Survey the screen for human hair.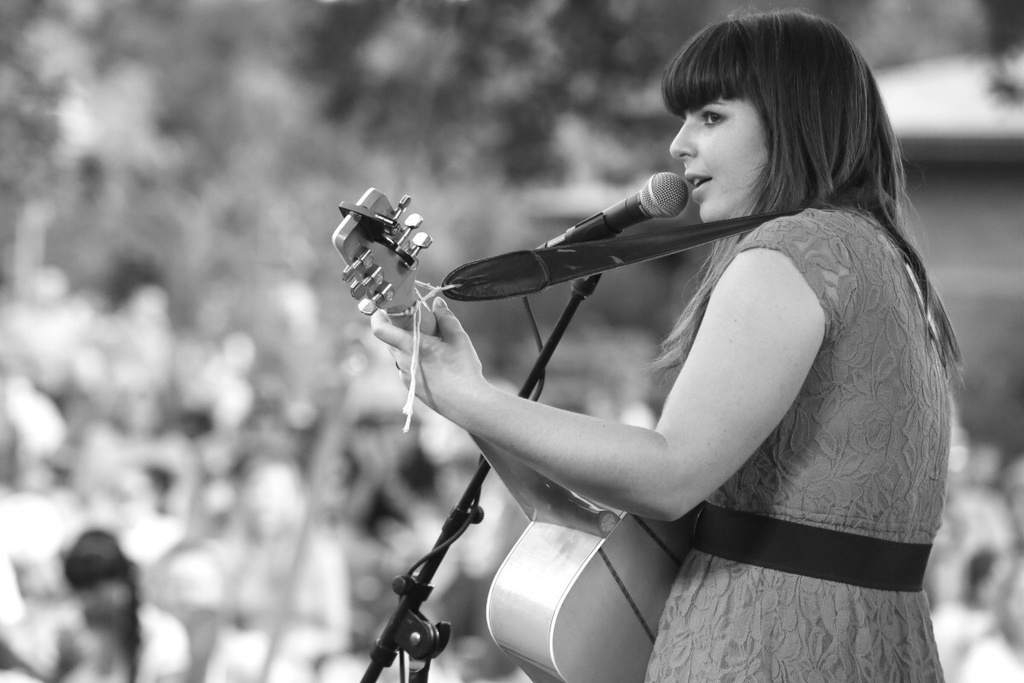
Survey found: bbox(652, 26, 898, 371).
